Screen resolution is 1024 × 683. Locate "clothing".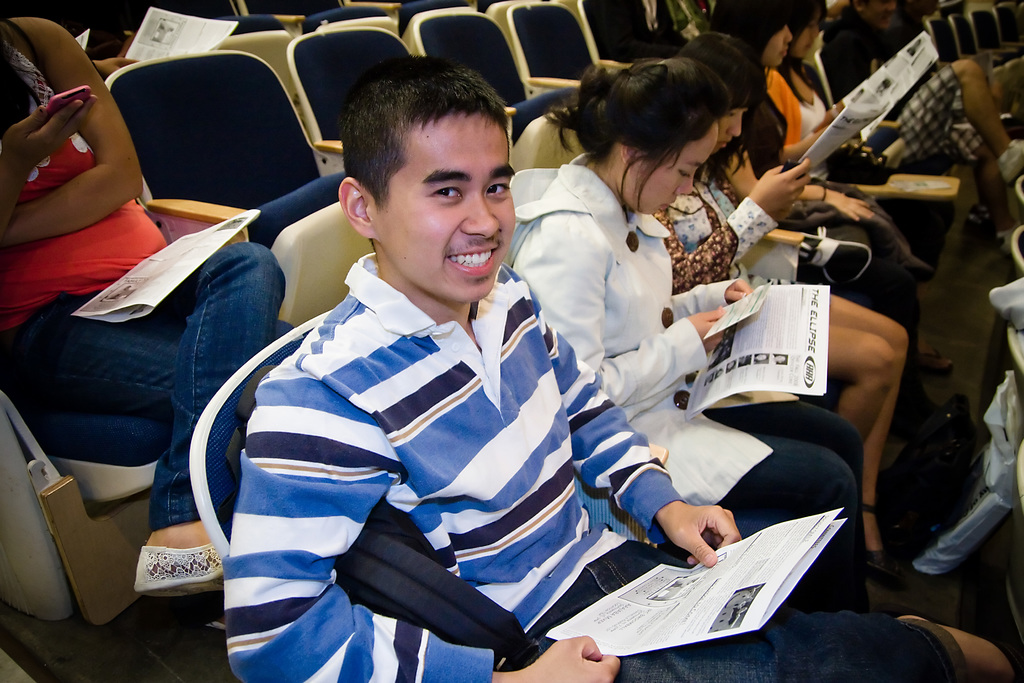
bbox=(224, 251, 957, 682).
